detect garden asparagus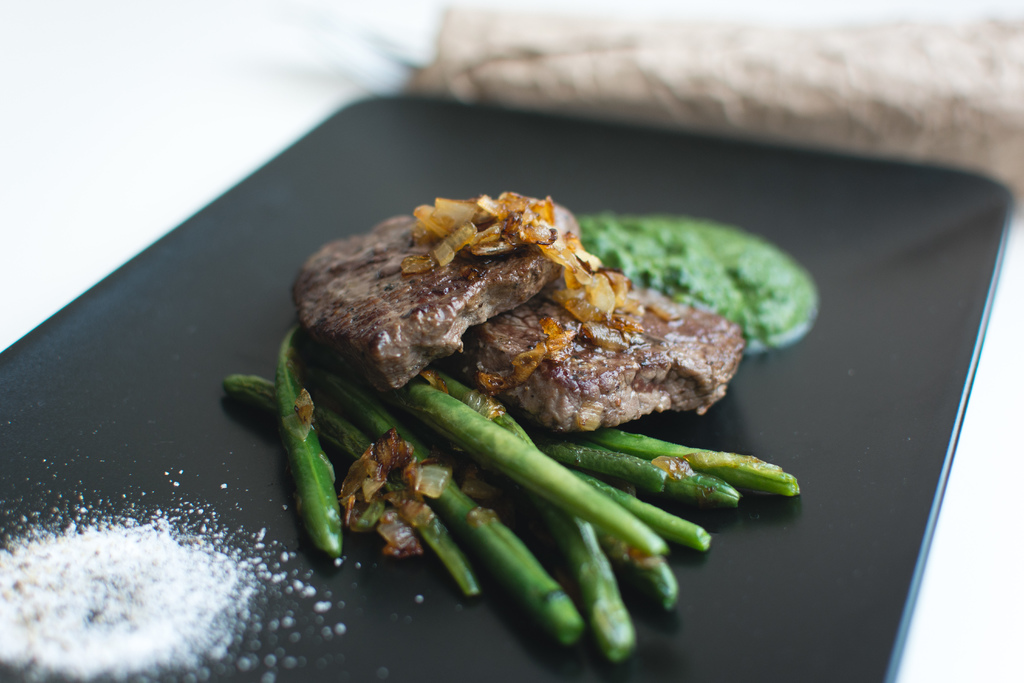
x1=223 y1=327 x2=803 y2=659
